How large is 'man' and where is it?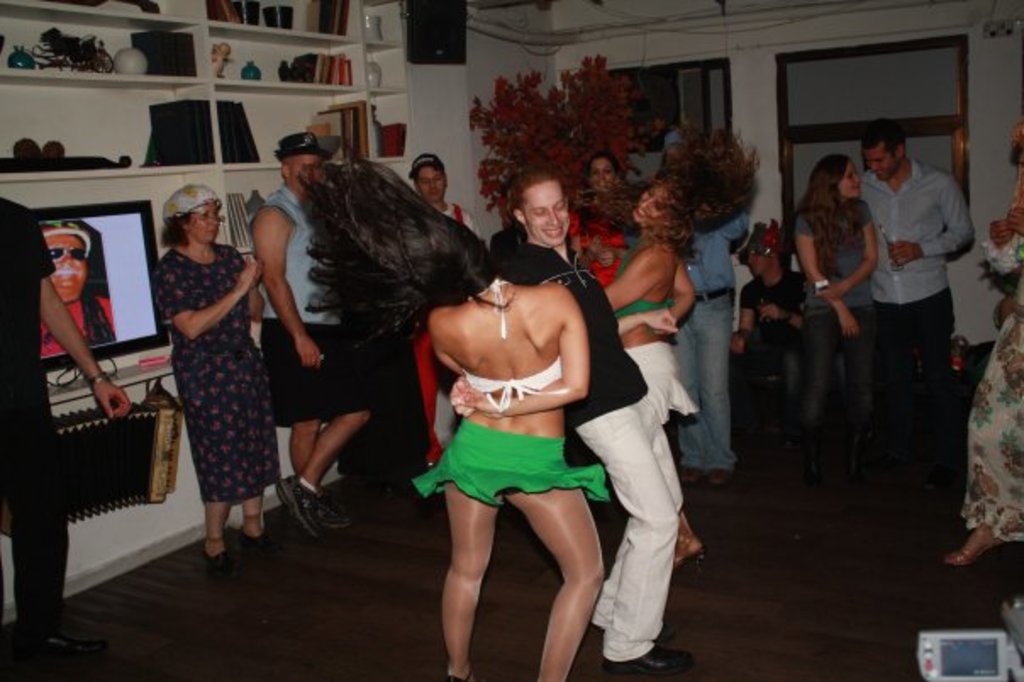
Bounding box: 856, 110, 980, 478.
